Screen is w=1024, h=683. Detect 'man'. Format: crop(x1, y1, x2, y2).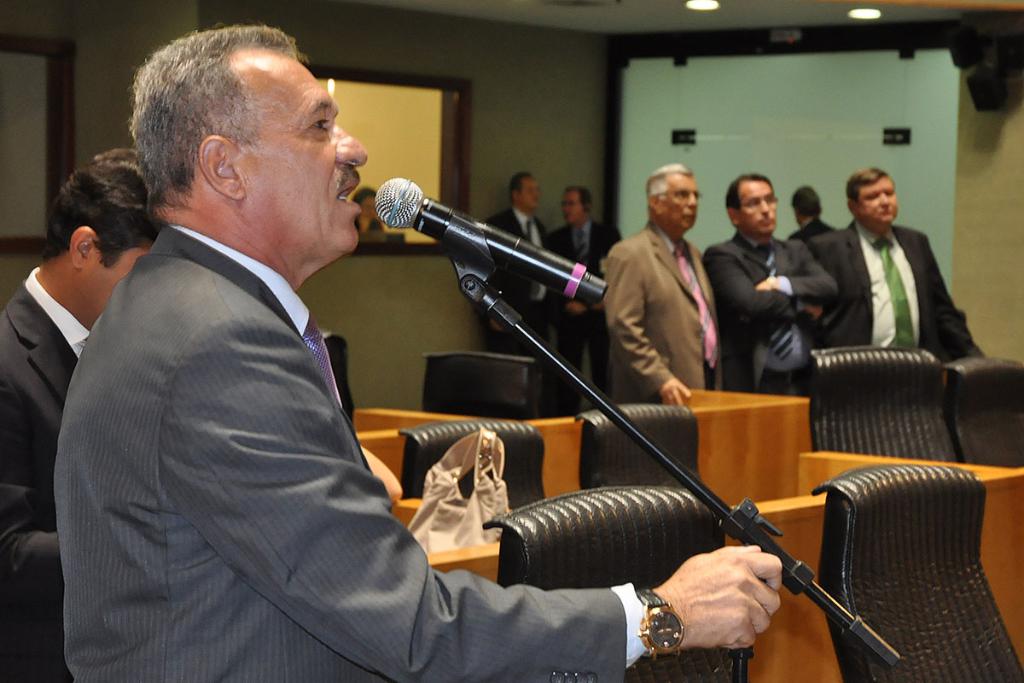
crop(788, 188, 831, 246).
